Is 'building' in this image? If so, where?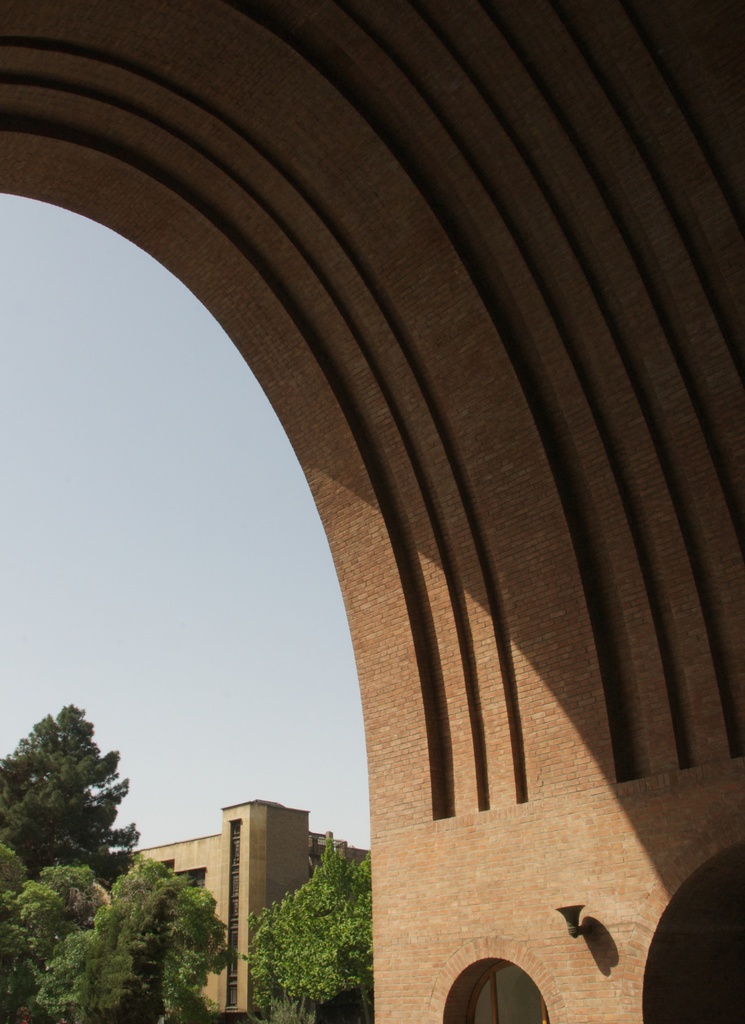
Yes, at x1=128 y1=799 x2=361 y2=1023.
